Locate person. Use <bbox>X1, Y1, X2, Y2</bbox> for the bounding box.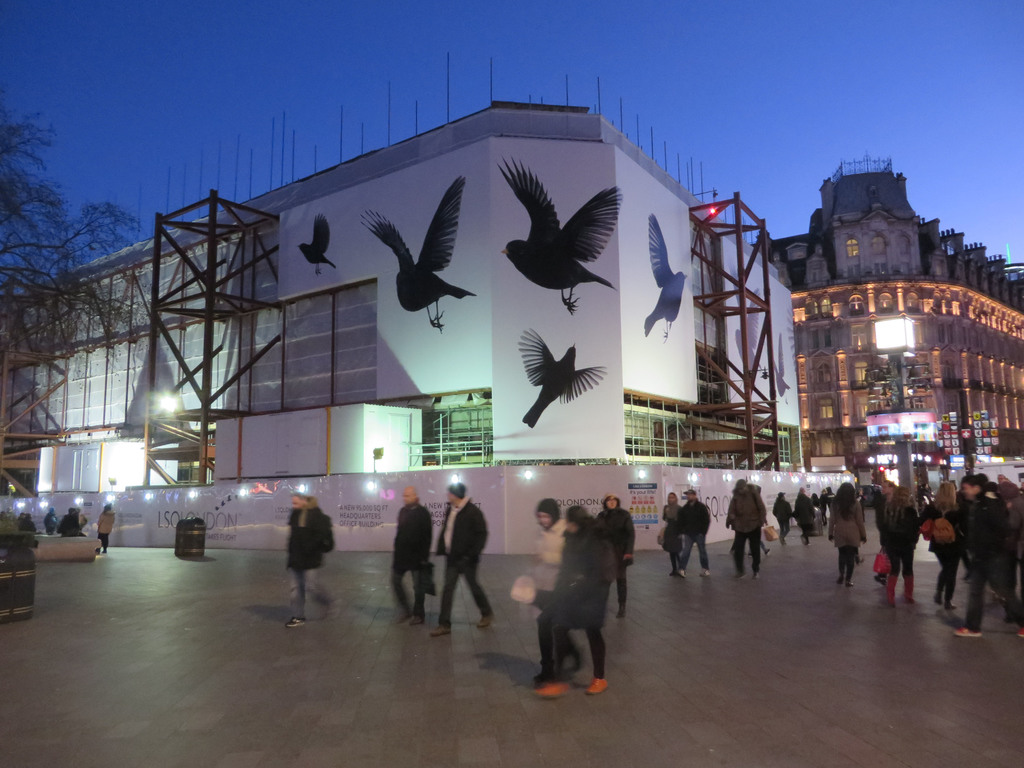
<bbox>19, 512, 38, 535</bbox>.
